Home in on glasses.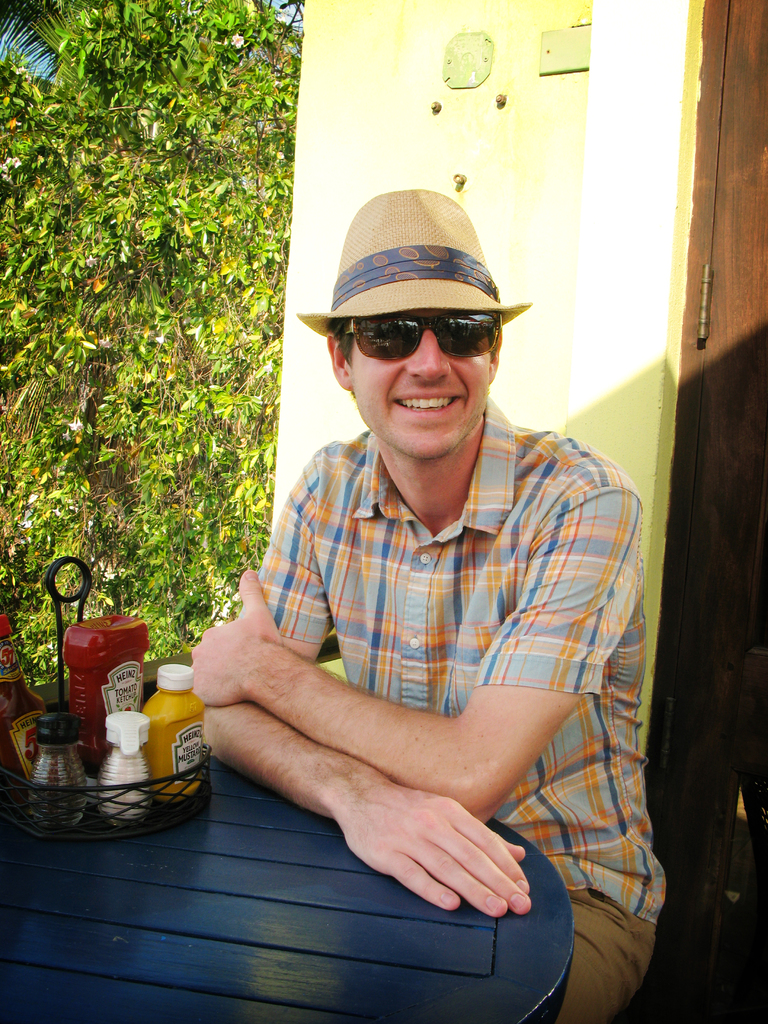
Homed in at x1=321, y1=289, x2=524, y2=366.
